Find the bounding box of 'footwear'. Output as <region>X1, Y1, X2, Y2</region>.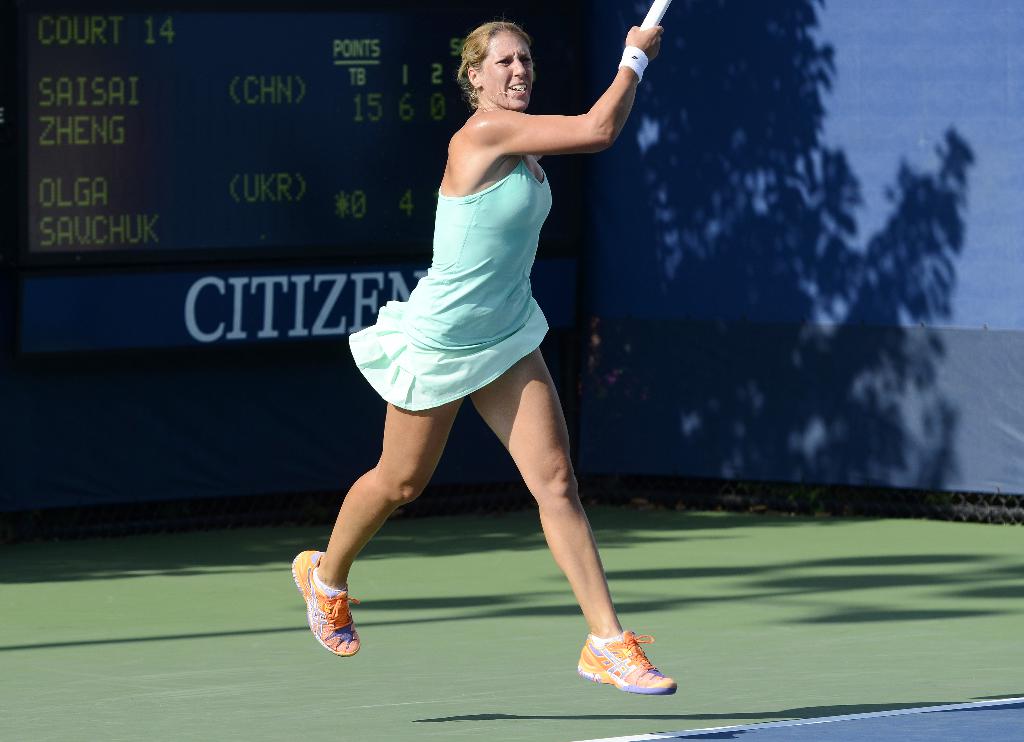
<region>291, 551, 360, 657</region>.
